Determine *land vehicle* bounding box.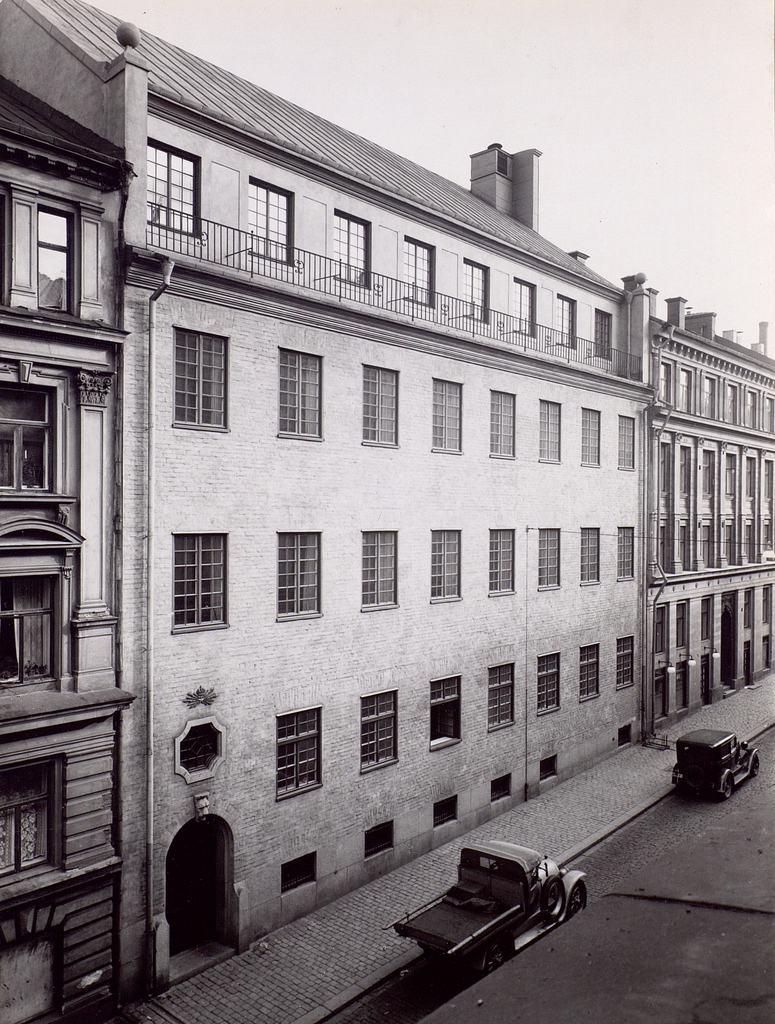
Determined: {"left": 669, "top": 724, "right": 762, "bottom": 803}.
